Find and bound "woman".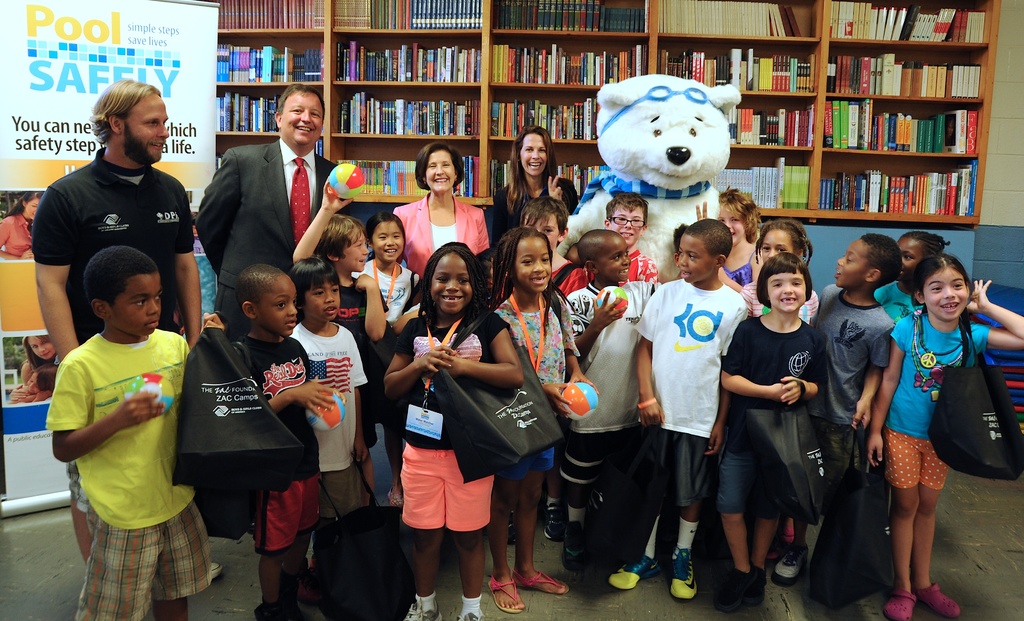
Bound: {"left": 12, "top": 334, "right": 61, "bottom": 402}.
